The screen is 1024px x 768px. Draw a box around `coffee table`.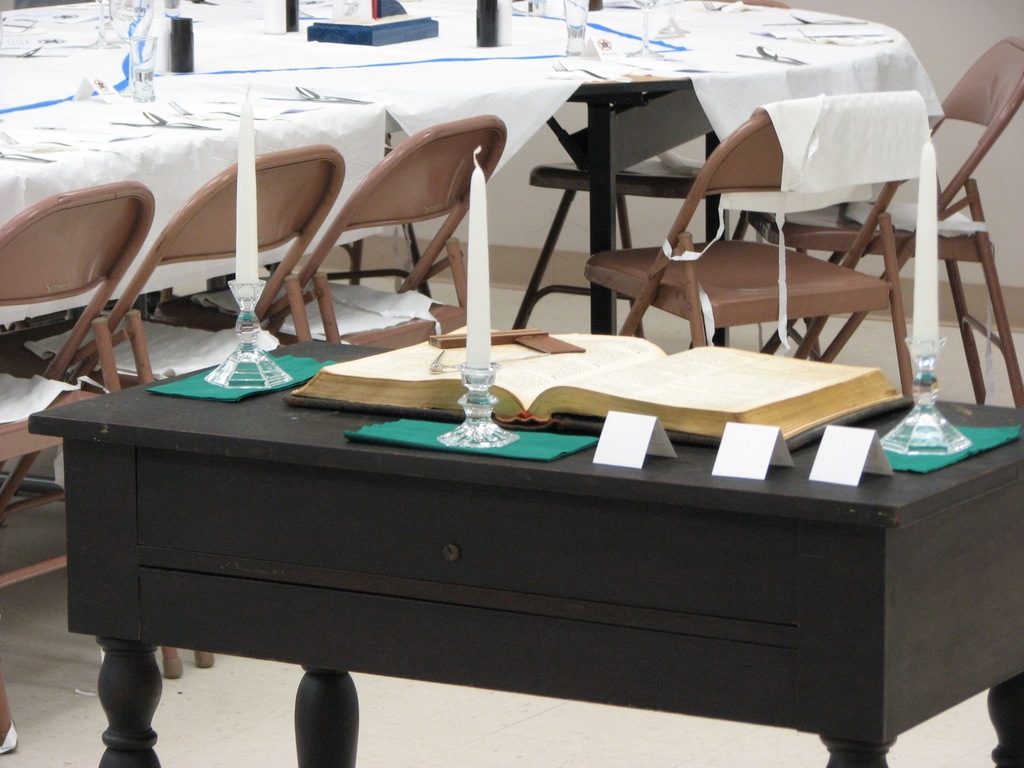
31,336,1023,764.
